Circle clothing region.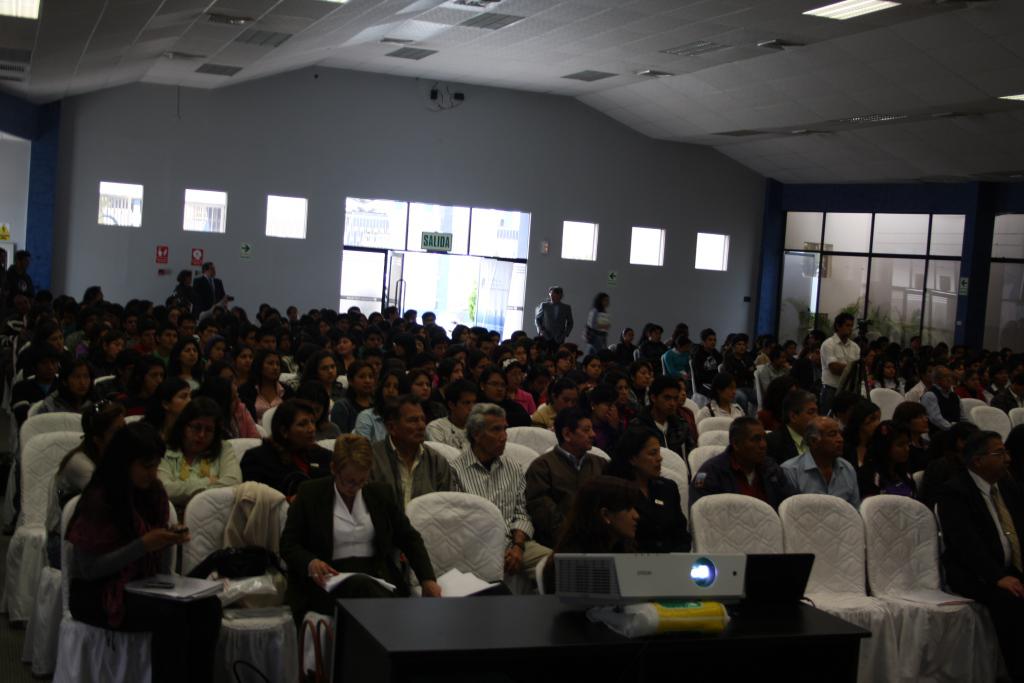
Region: detection(662, 351, 688, 372).
